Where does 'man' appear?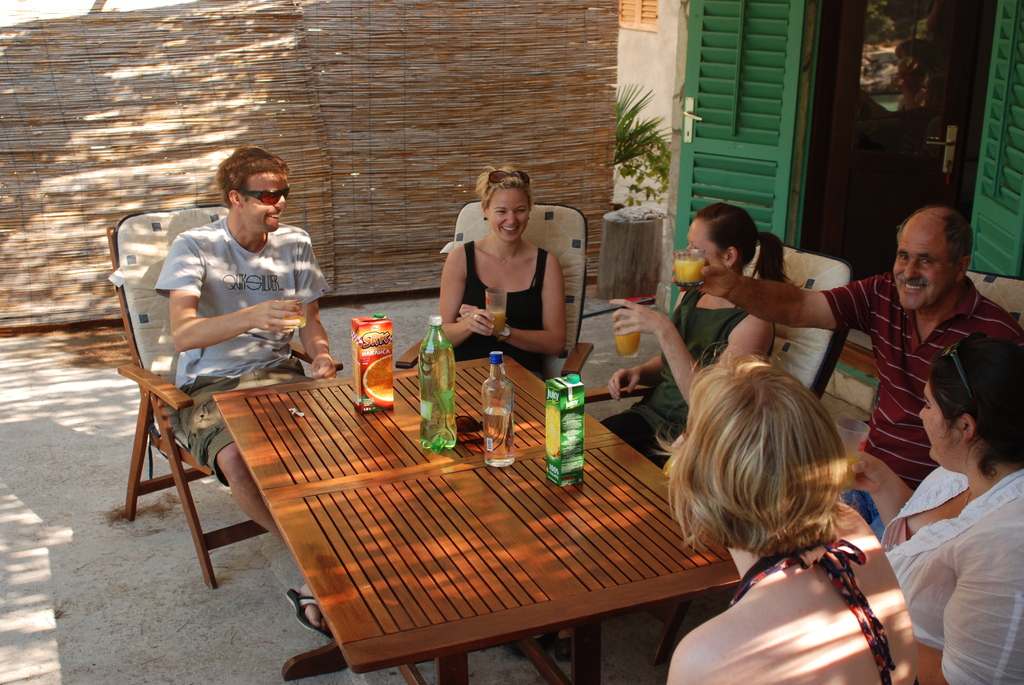
Appears at [left=674, top=207, right=1023, bottom=544].
